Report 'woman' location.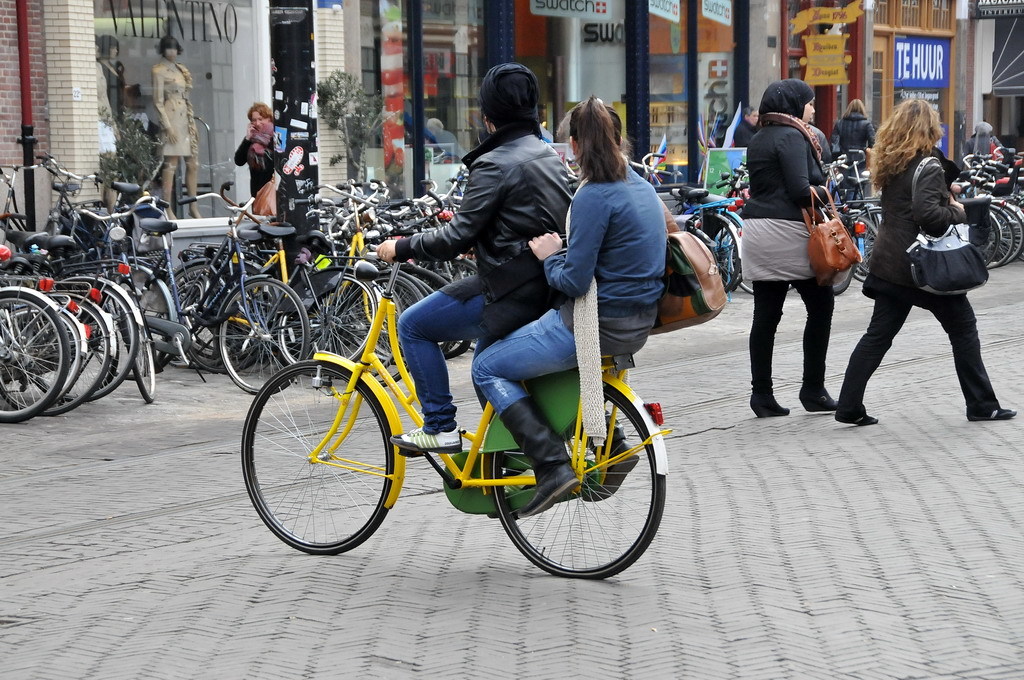
Report: x1=154 y1=37 x2=200 y2=222.
